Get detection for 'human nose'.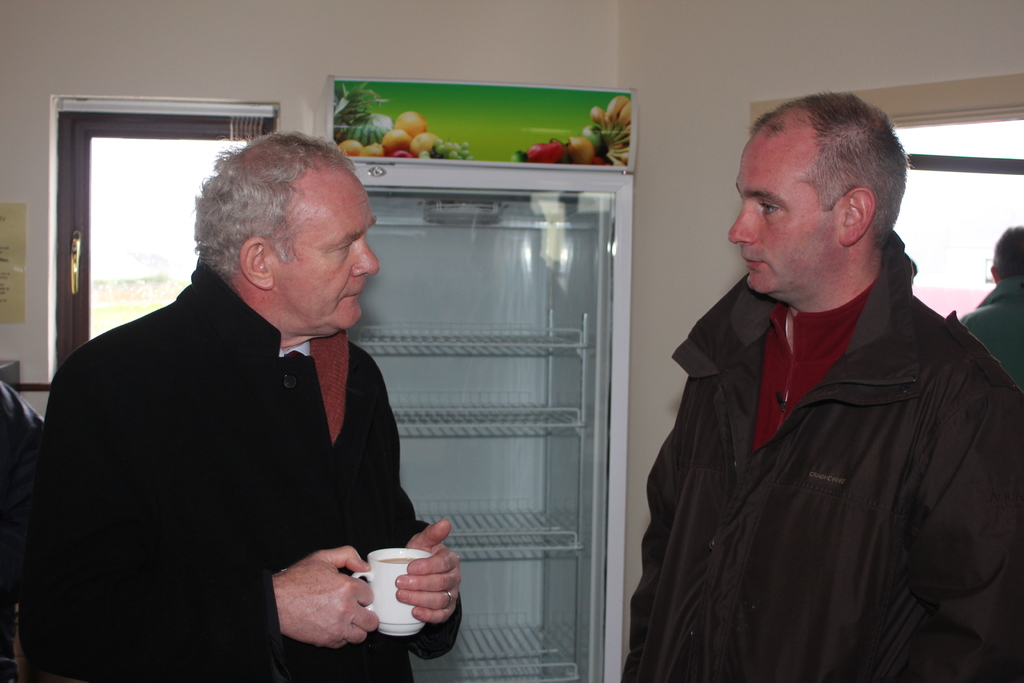
Detection: region(353, 234, 380, 277).
